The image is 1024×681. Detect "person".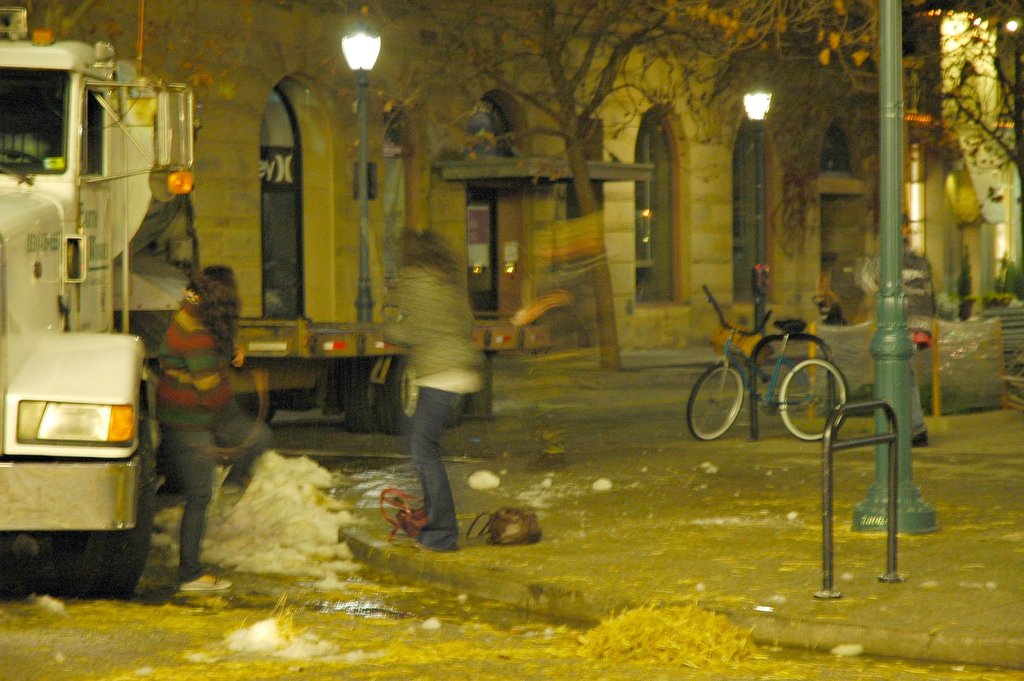
Detection: 155, 266, 253, 566.
